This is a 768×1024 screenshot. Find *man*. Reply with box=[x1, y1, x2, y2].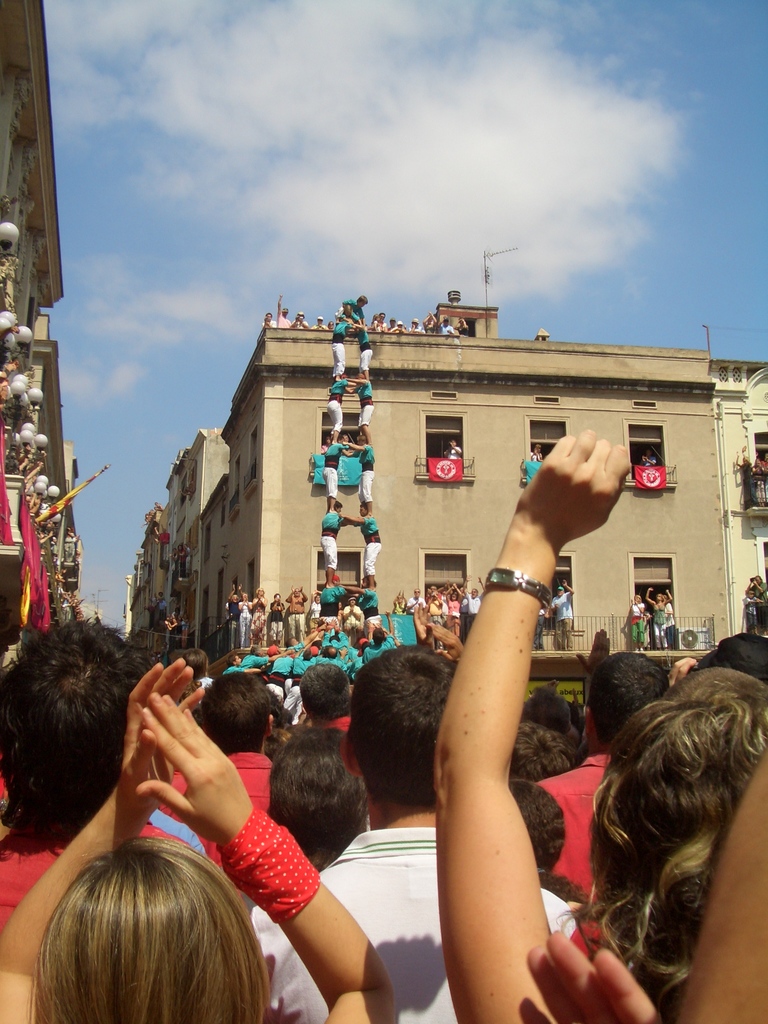
box=[281, 584, 305, 645].
